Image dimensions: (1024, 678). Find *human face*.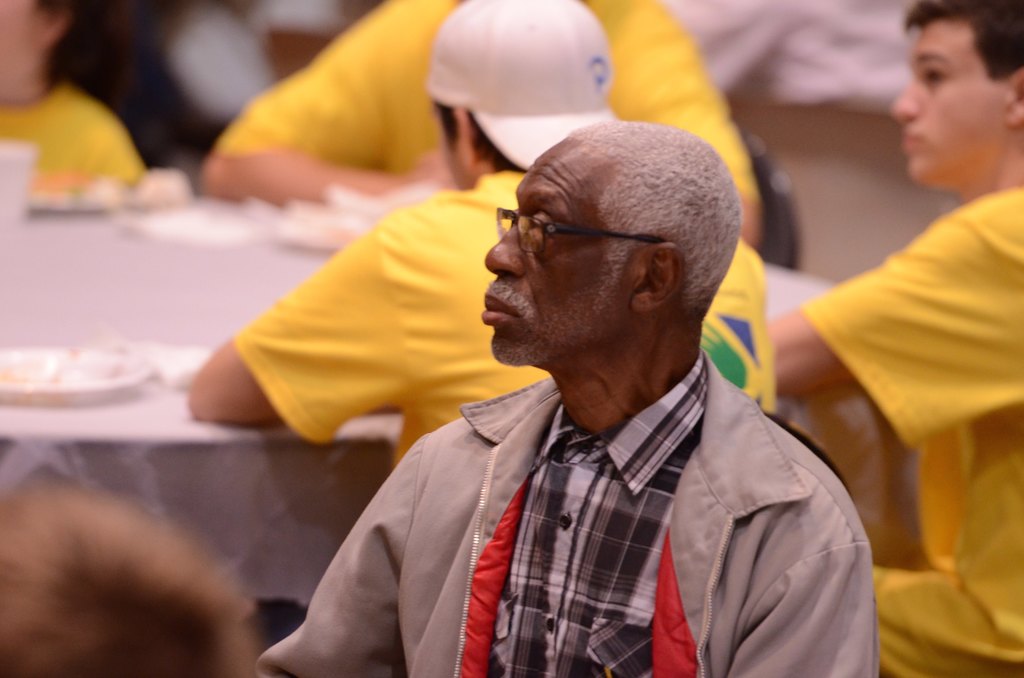
482,159,633,368.
